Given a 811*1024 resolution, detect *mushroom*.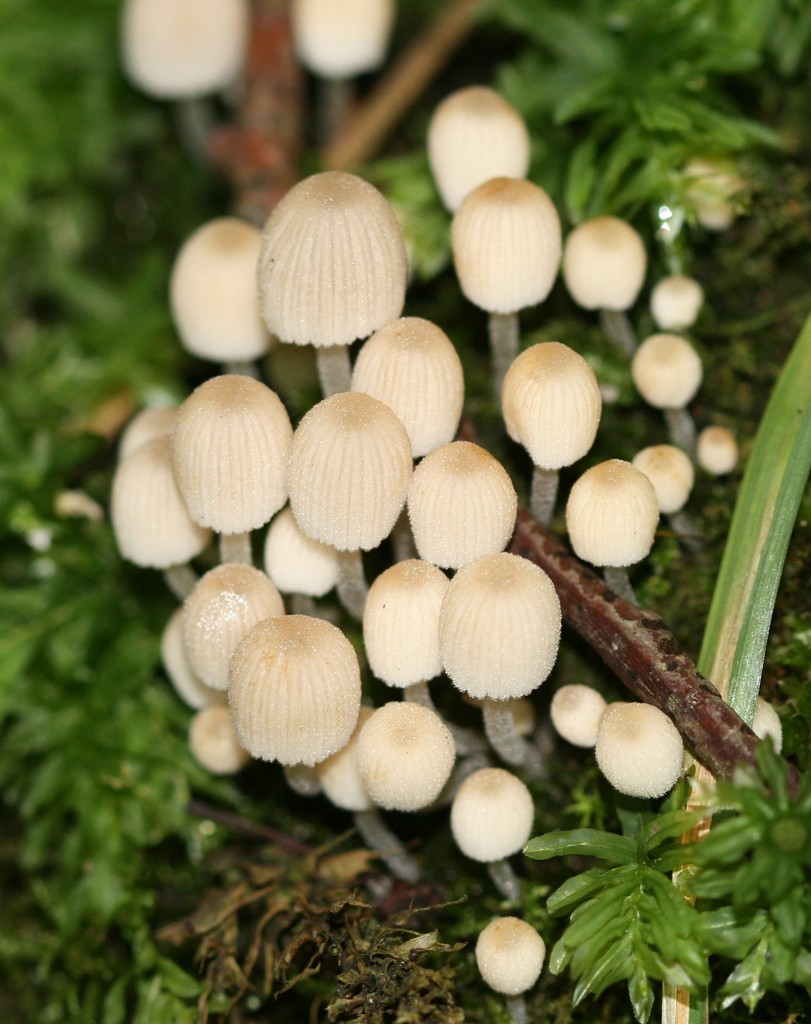
{"left": 186, "top": 696, "right": 247, "bottom": 783}.
